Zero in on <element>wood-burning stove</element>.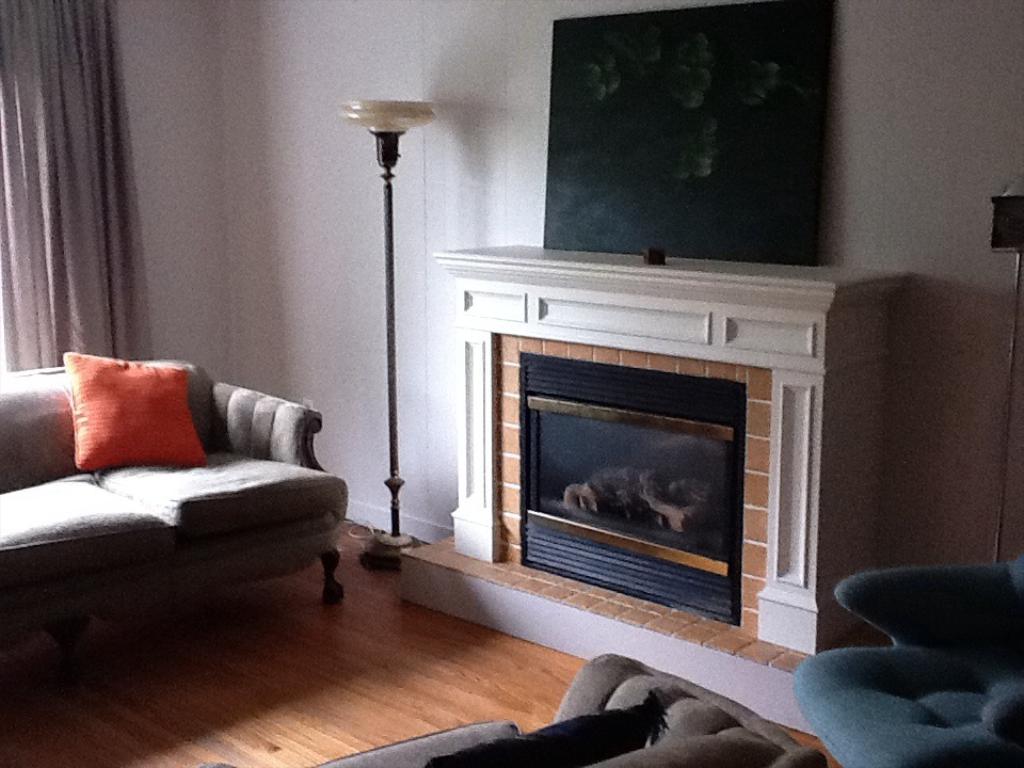
Zeroed in: 496,335,773,634.
